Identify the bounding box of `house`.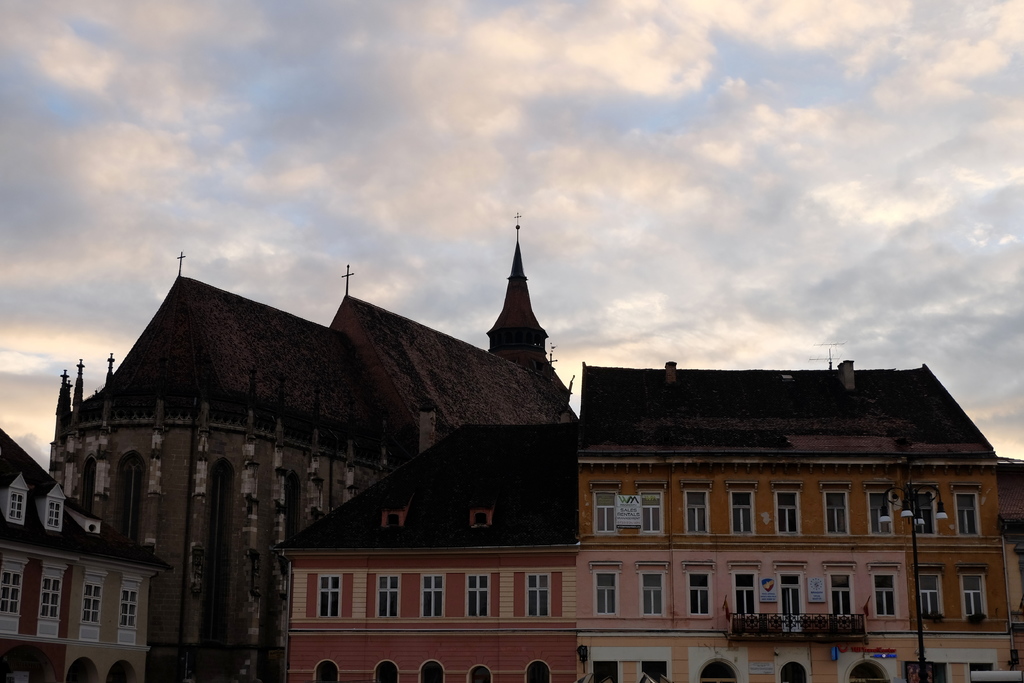
(x1=31, y1=204, x2=576, y2=682).
